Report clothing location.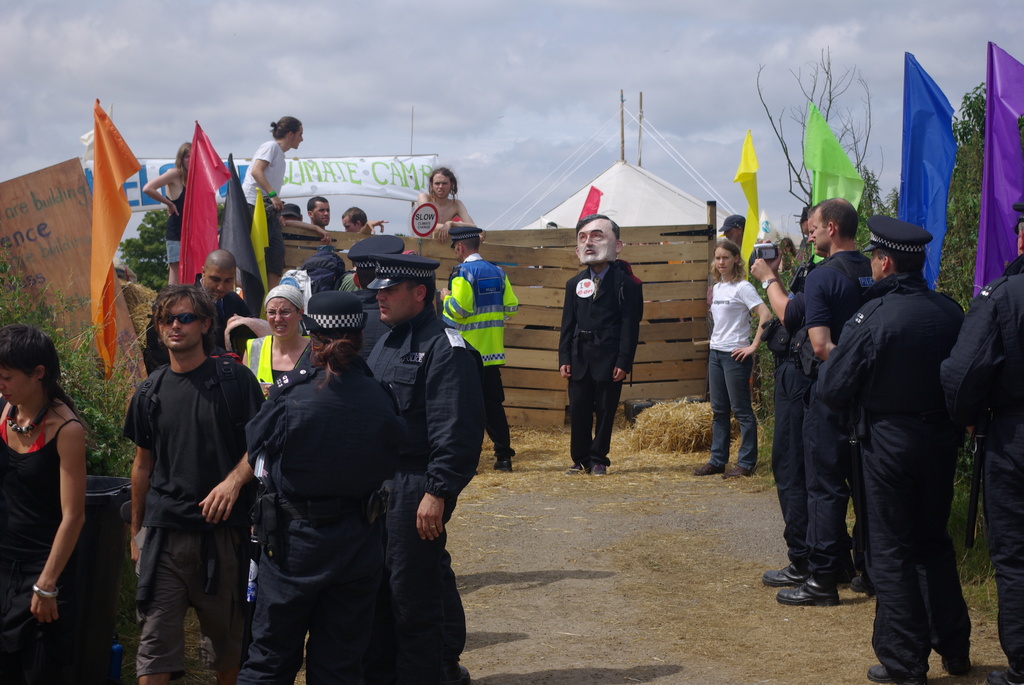
Report: 937, 255, 1023, 673.
